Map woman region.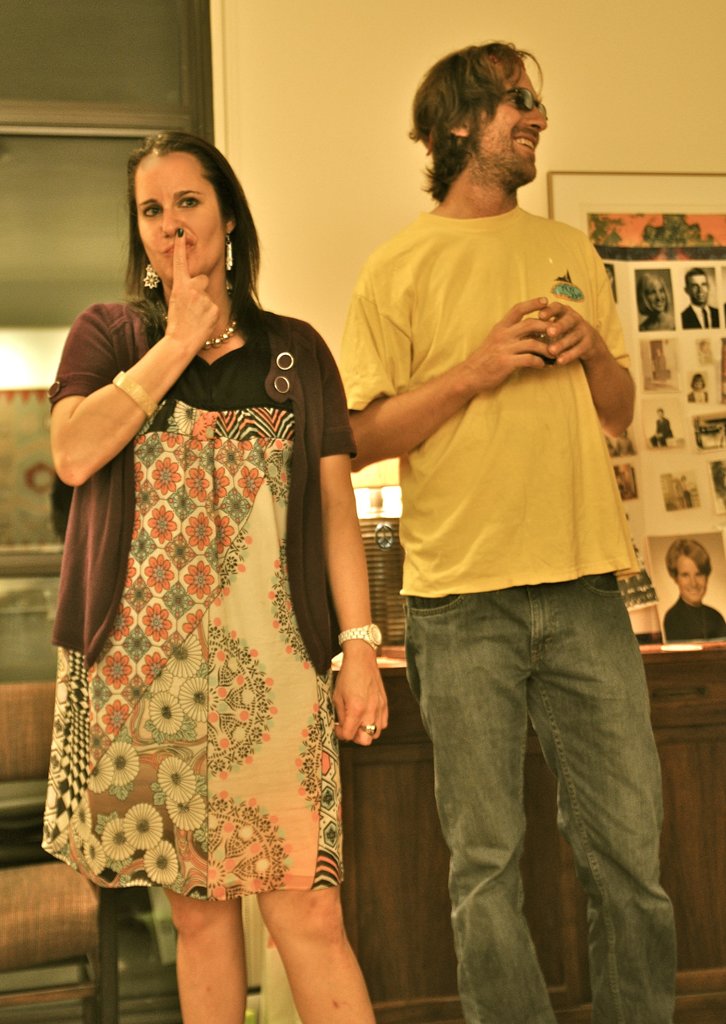
Mapped to bbox=[33, 130, 388, 1023].
